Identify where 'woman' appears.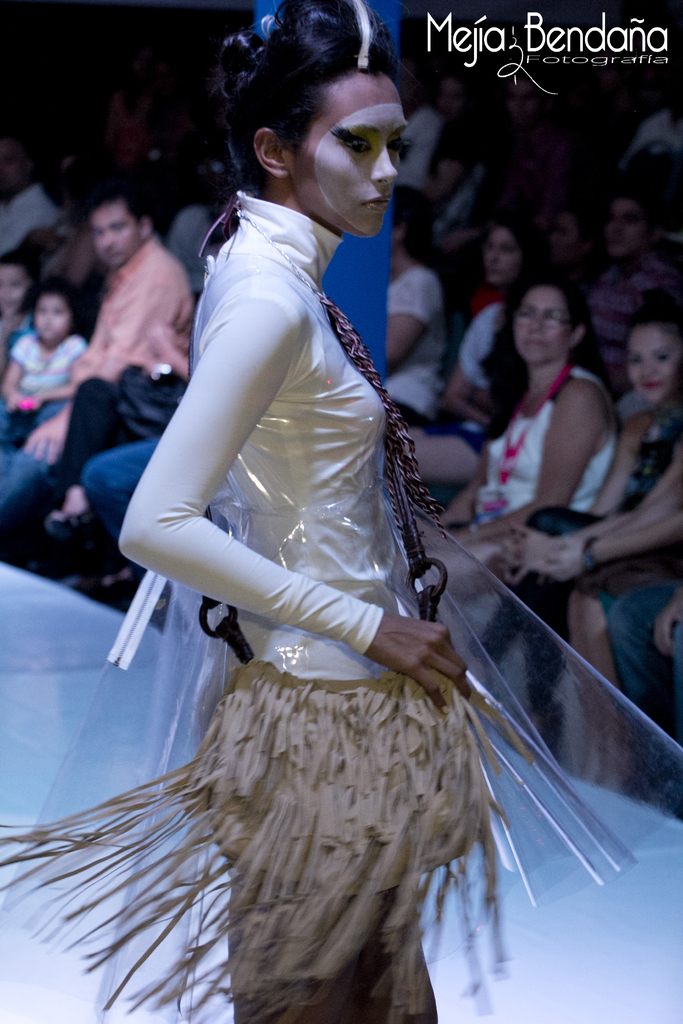
Appears at l=85, t=40, r=548, b=1023.
